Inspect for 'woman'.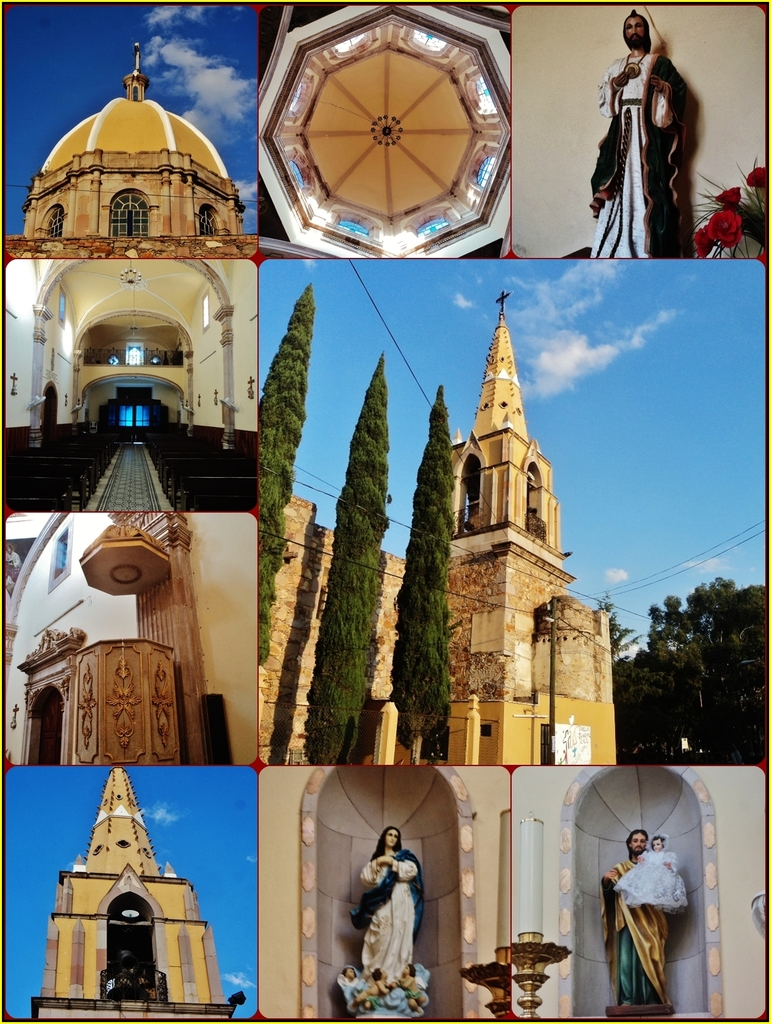
Inspection: [x1=353, y1=833, x2=427, y2=986].
